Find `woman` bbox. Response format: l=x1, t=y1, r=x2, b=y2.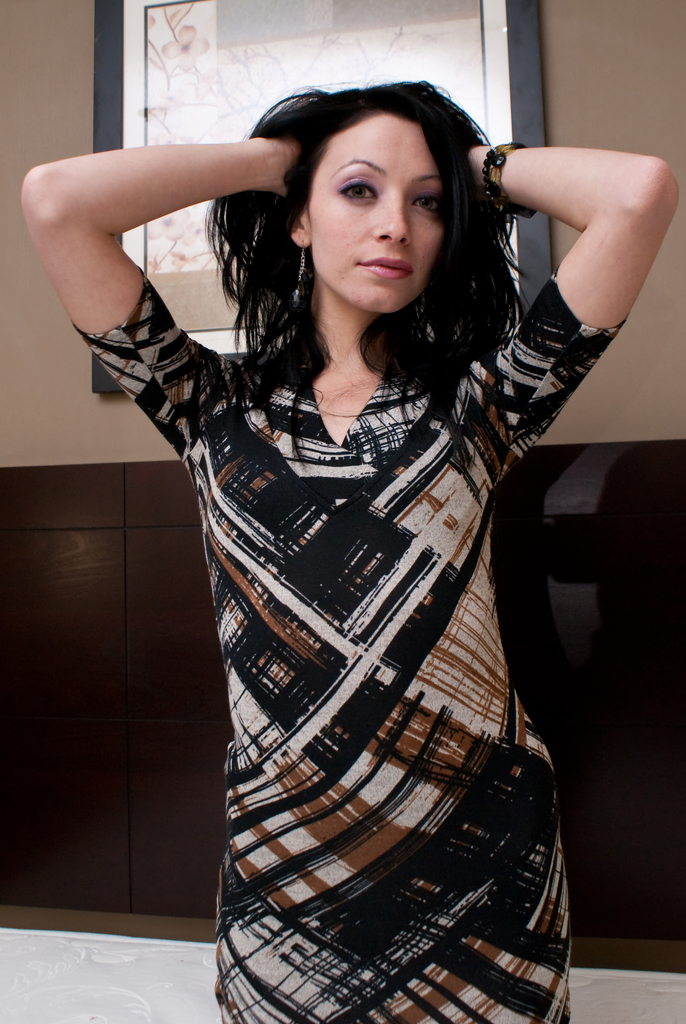
l=42, t=63, r=636, b=1002.
